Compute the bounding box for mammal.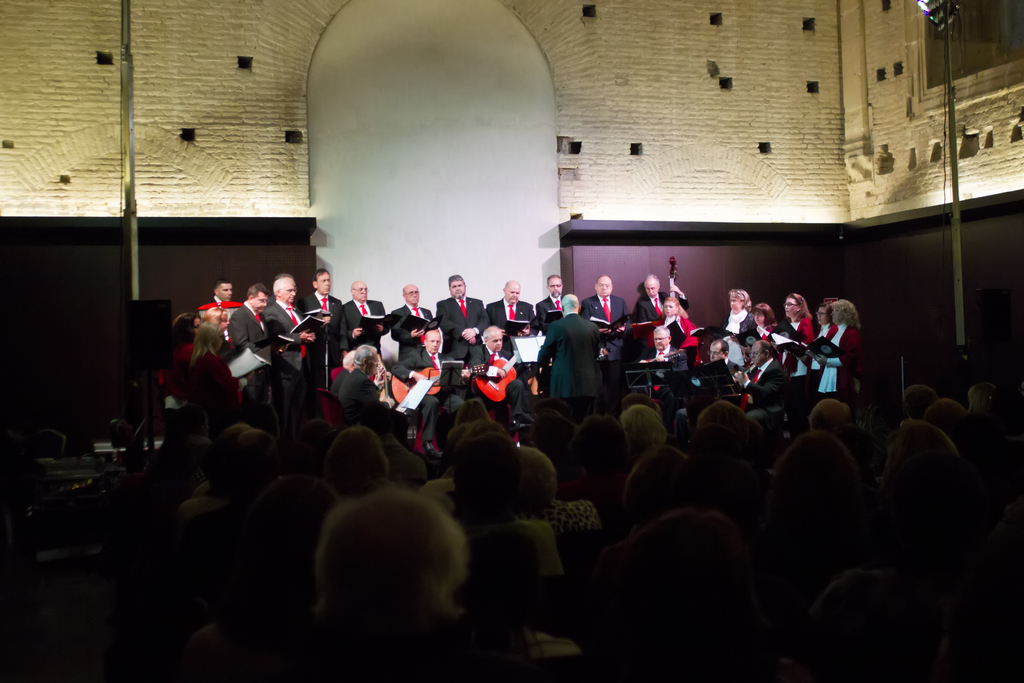
box=[333, 281, 394, 363].
